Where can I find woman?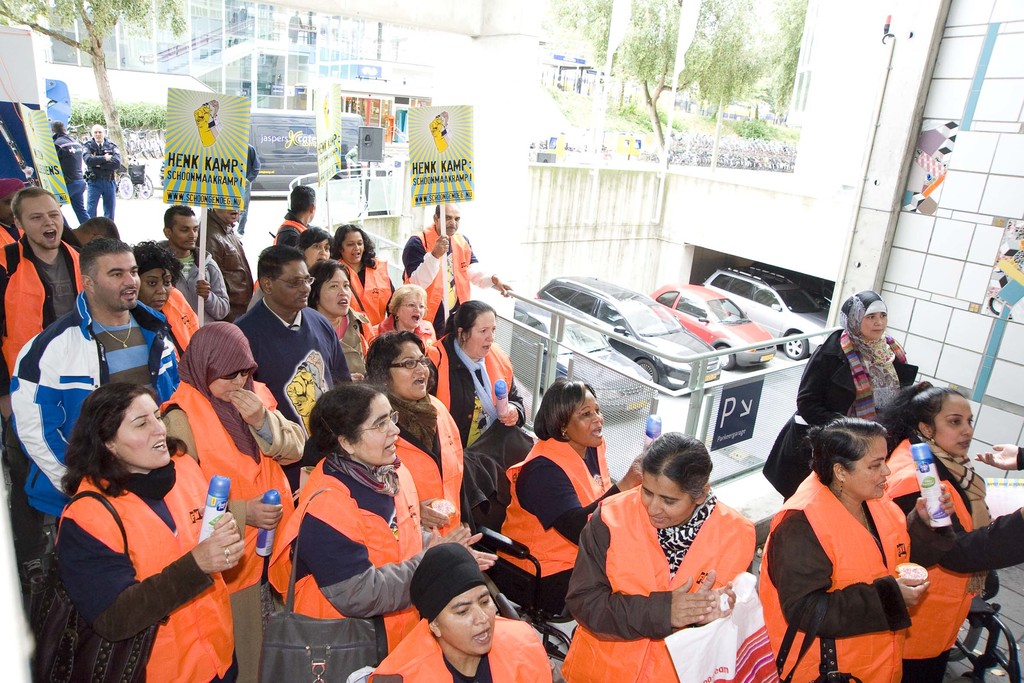
You can find it at (872,383,1023,682).
